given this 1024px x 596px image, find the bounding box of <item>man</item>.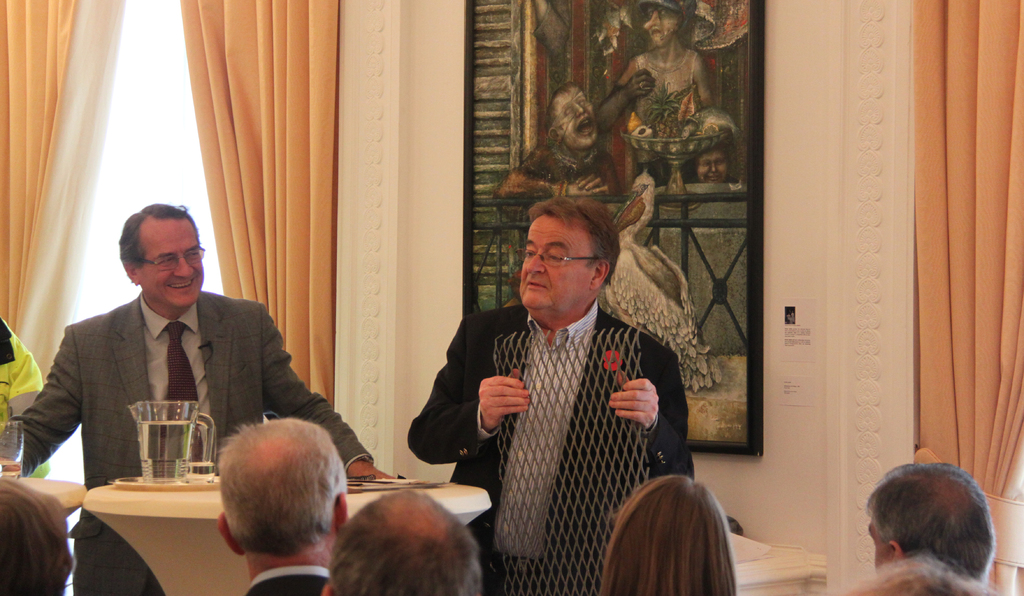
left=207, top=407, right=354, bottom=595.
